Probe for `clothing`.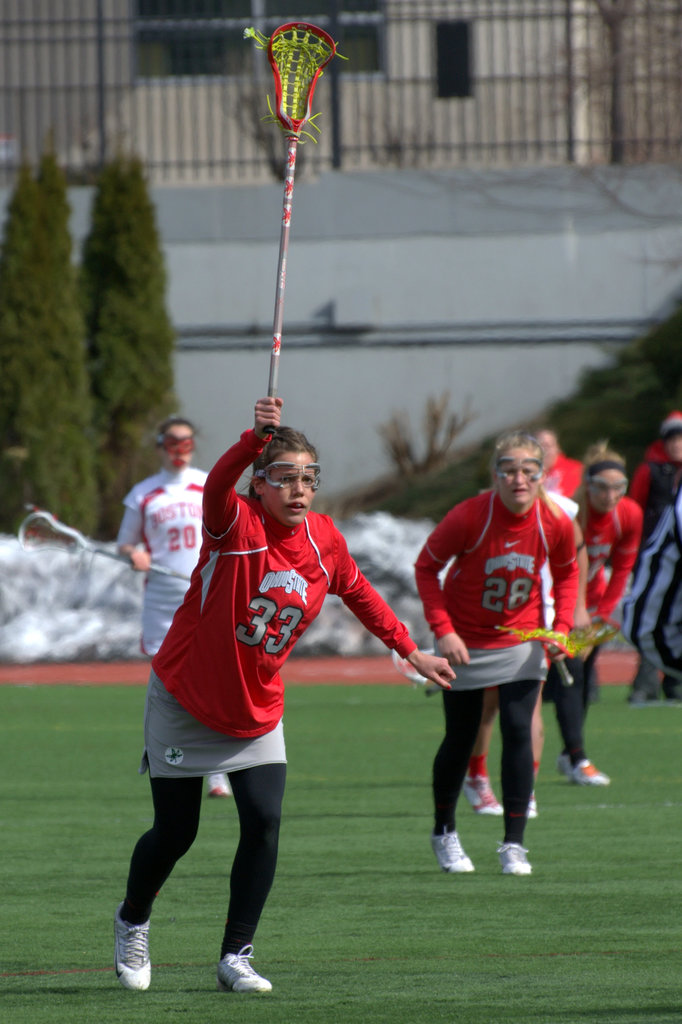
Probe result: x1=91, y1=470, x2=196, y2=666.
